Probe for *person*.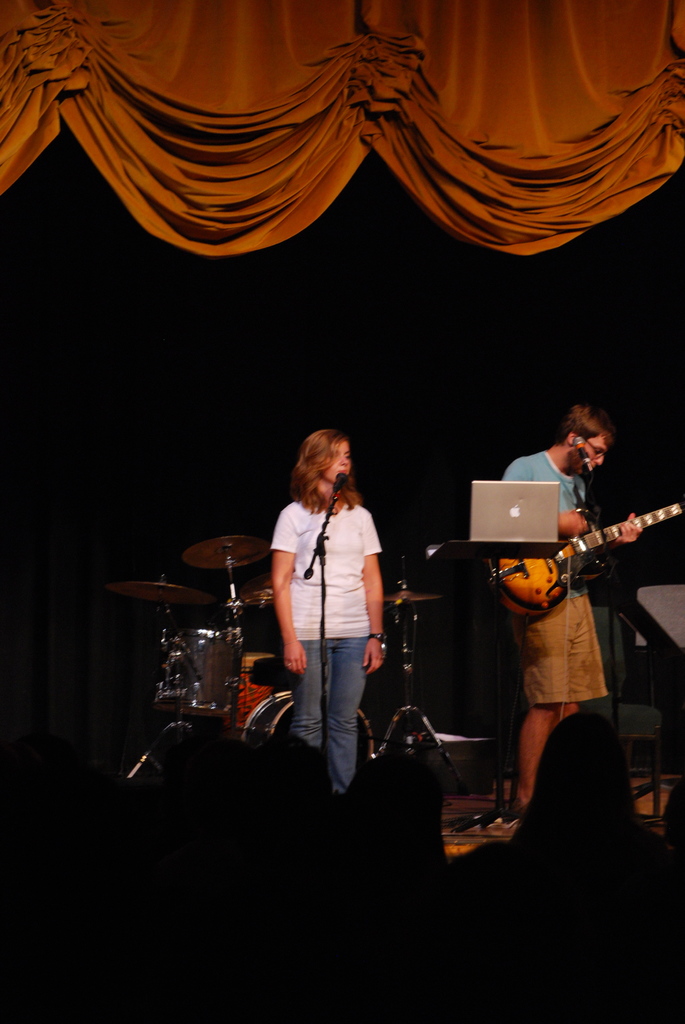
Probe result: x1=270 y1=420 x2=382 y2=796.
